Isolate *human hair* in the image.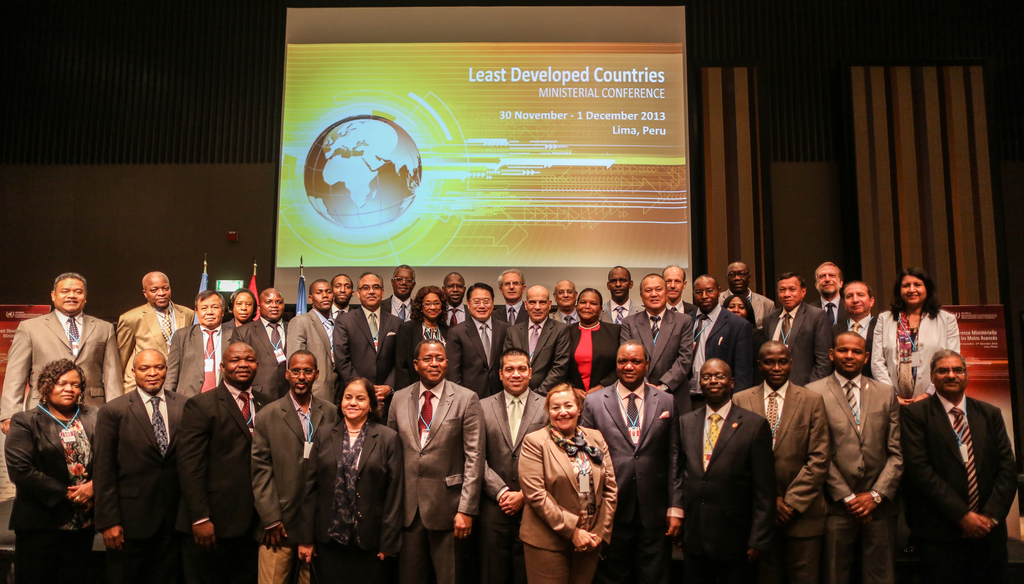
Isolated region: (230, 288, 259, 312).
